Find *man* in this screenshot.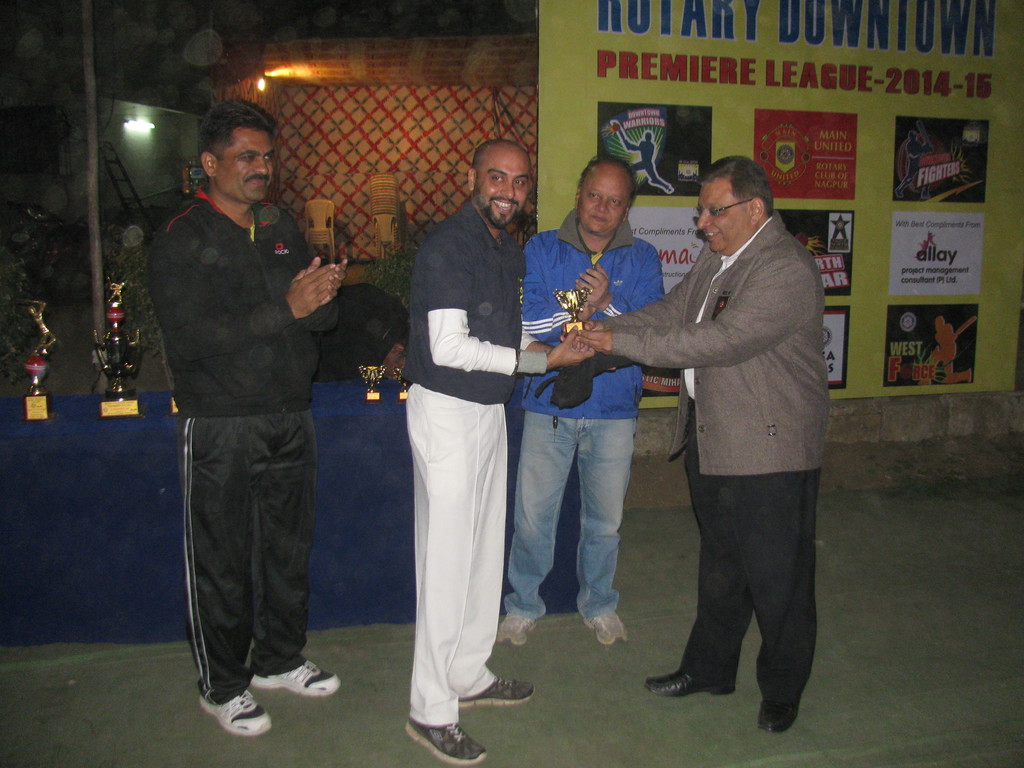
The bounding box for *man* is left=398, top=136, right=595, bottom=765.
